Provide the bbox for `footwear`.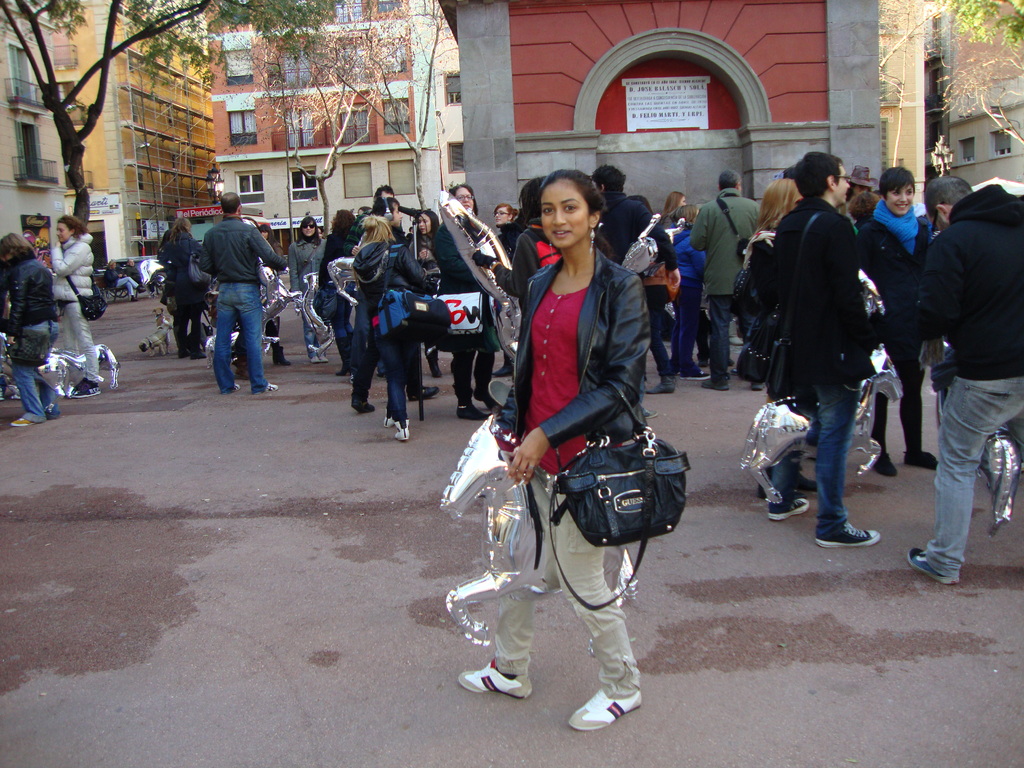
bbox=[385, 405, 408, 428].
